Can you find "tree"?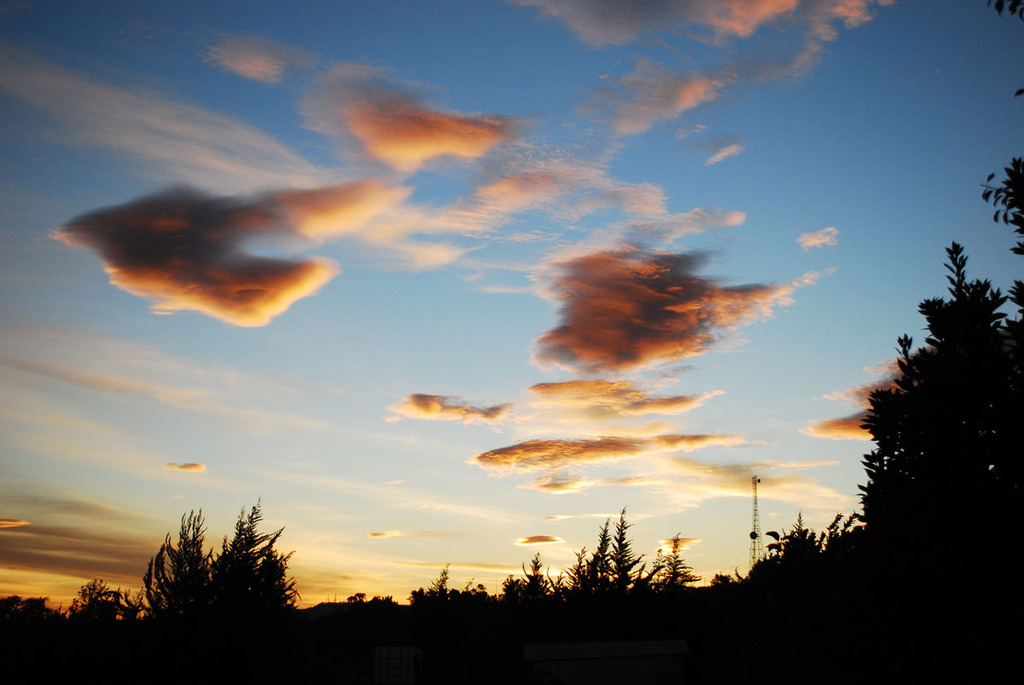
Yes, bounding box: 492:555:561:639.
